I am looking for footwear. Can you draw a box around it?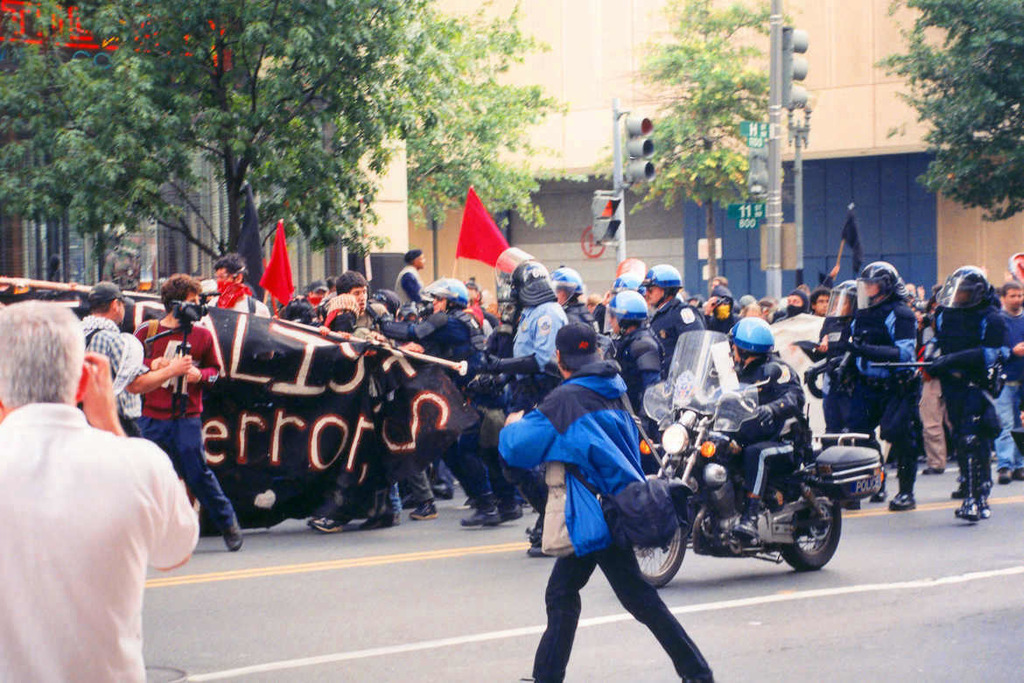
Sure, the bounding box is <region>954, 456, 980, 525</region>.
